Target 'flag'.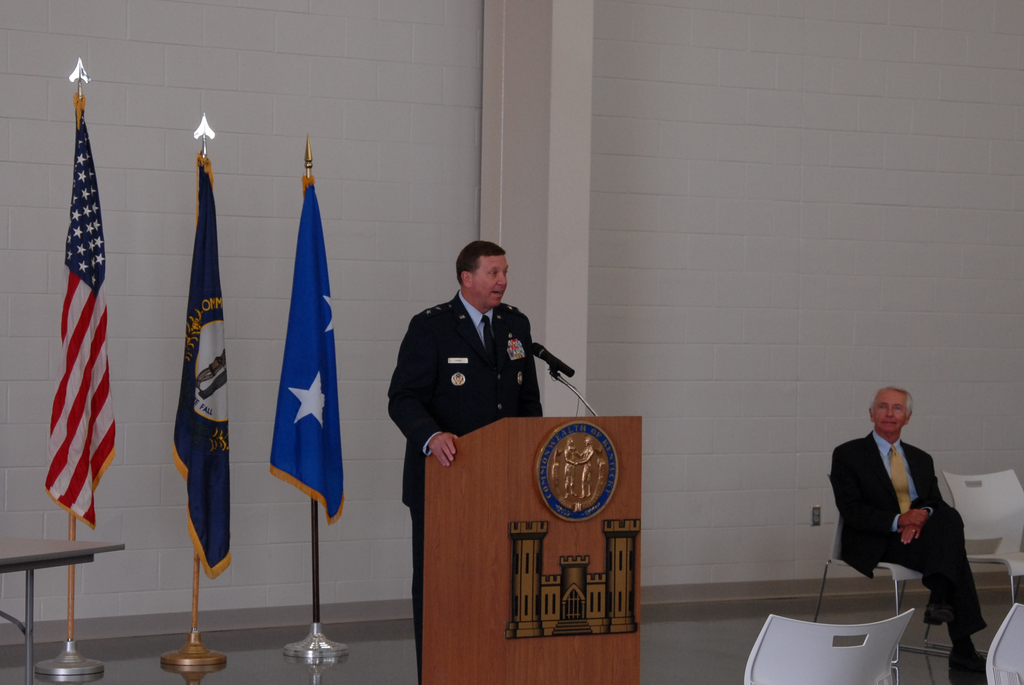
Target region: crop(244, 148, 339, 608).
